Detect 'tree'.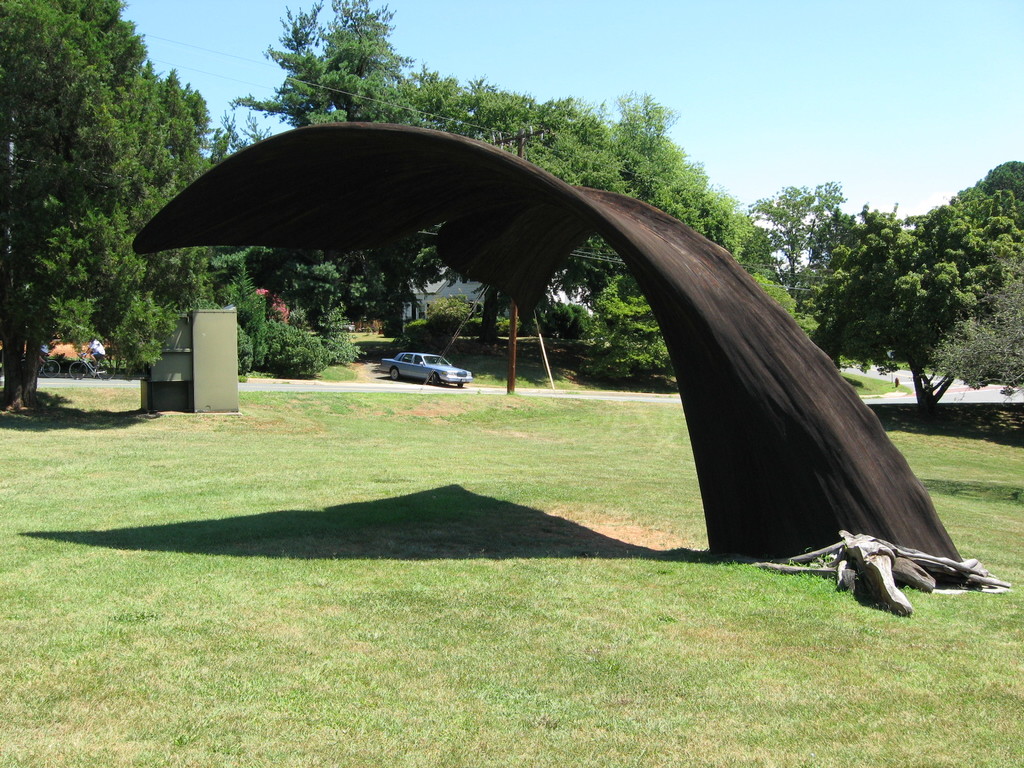
Detected at 234, 102, 278, 153.
